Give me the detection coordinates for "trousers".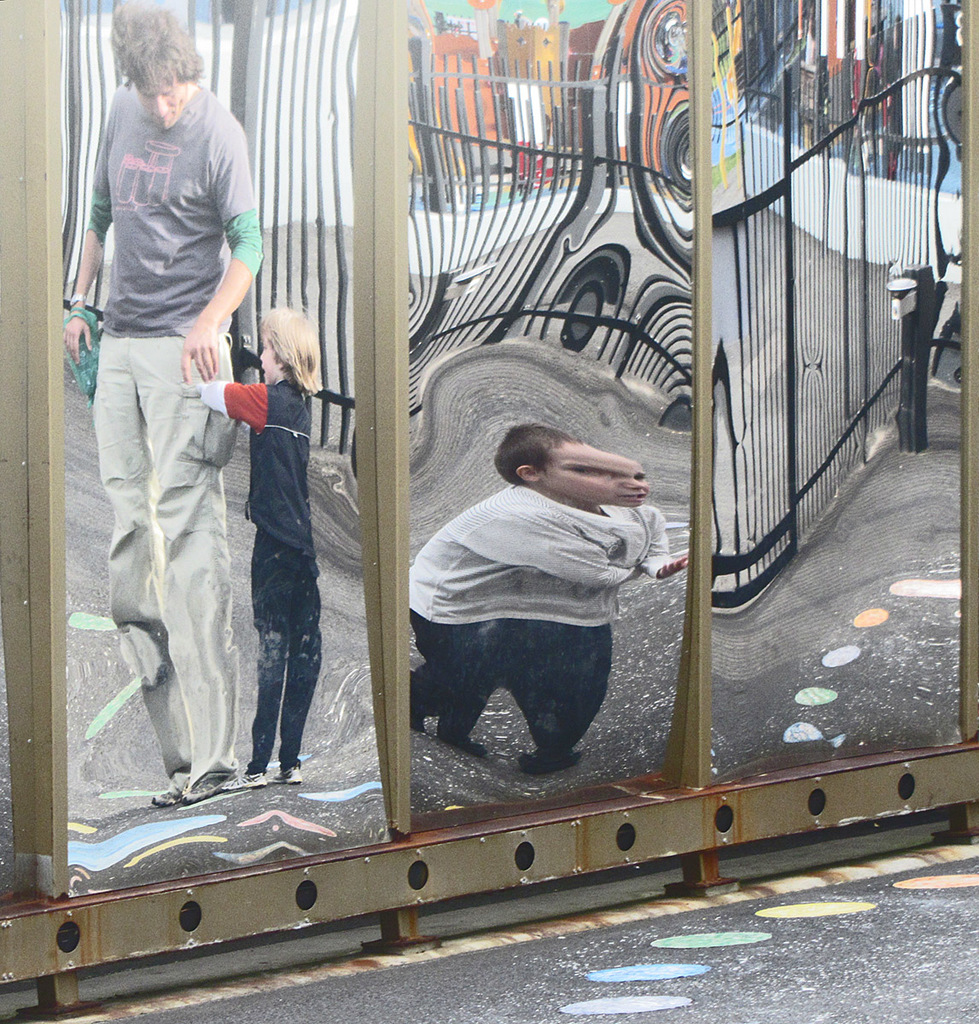
{"x1": 88, "y1": 336, "x2": 242, "y2": 789}.
